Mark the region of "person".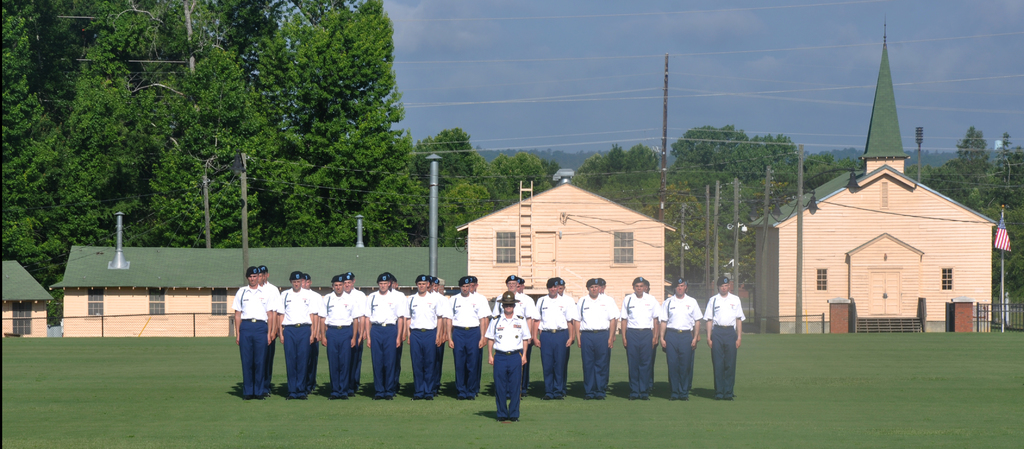
Region: detection(705, 273, 749, 395).
